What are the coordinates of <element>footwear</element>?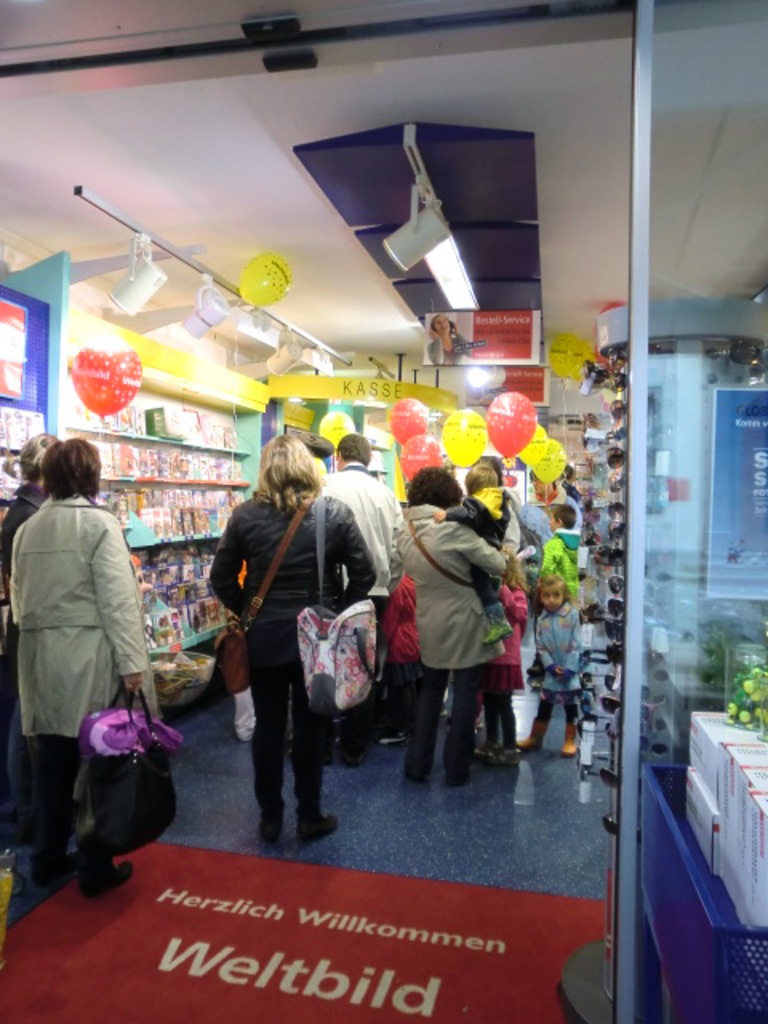
(x1=458, y1=742, x2=525, y2=766).
